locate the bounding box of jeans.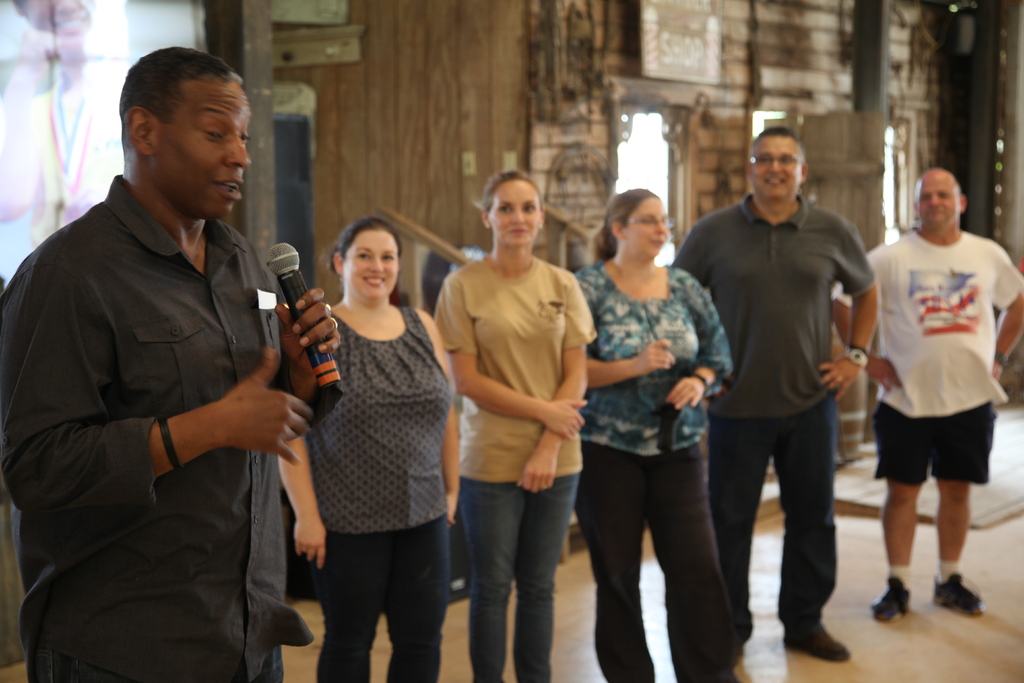
Bounding box: 710,398,839,644.
